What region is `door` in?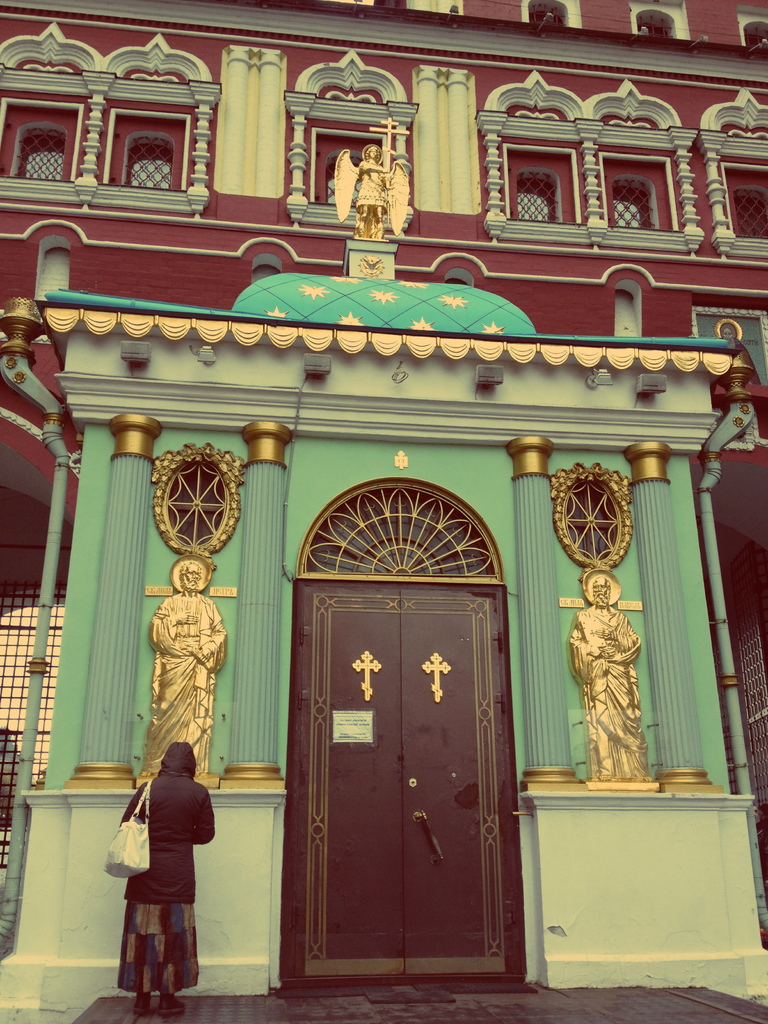
bbox(274, 518, 529, 993).
